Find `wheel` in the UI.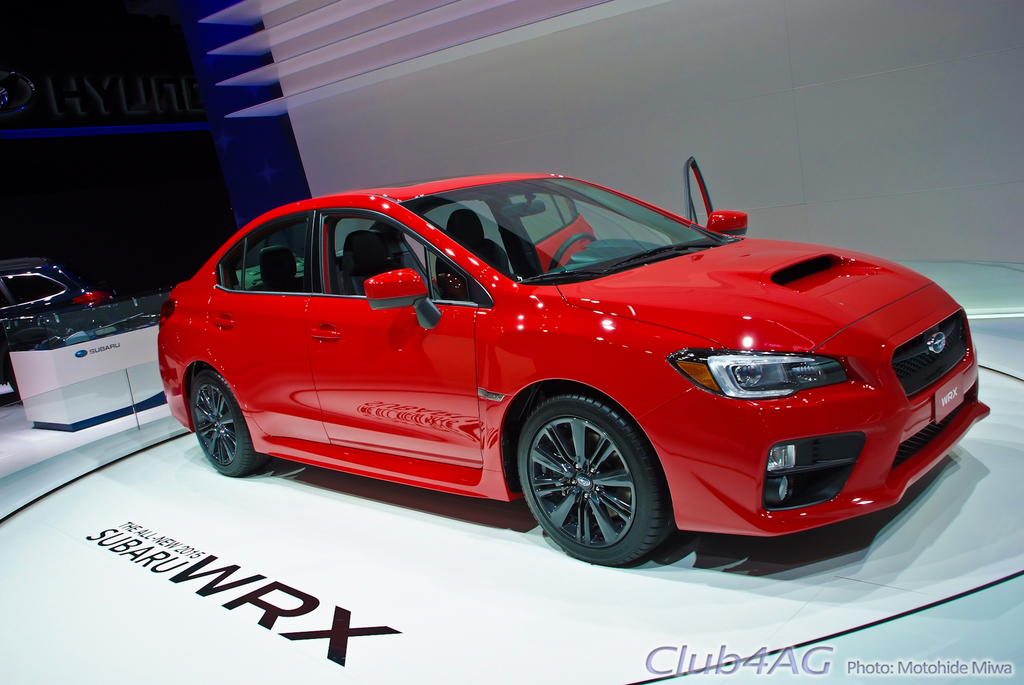
UI element at 551, 232, 596, 271.
